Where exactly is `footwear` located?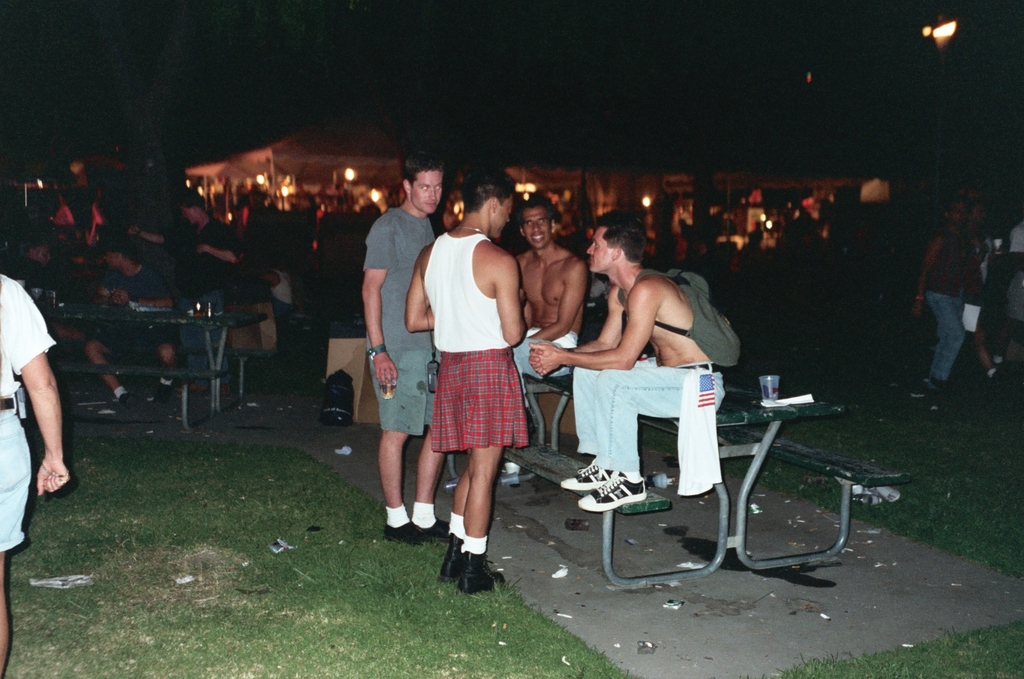
Its bounding box is left=120, top=388, right=145, bottom=408.
